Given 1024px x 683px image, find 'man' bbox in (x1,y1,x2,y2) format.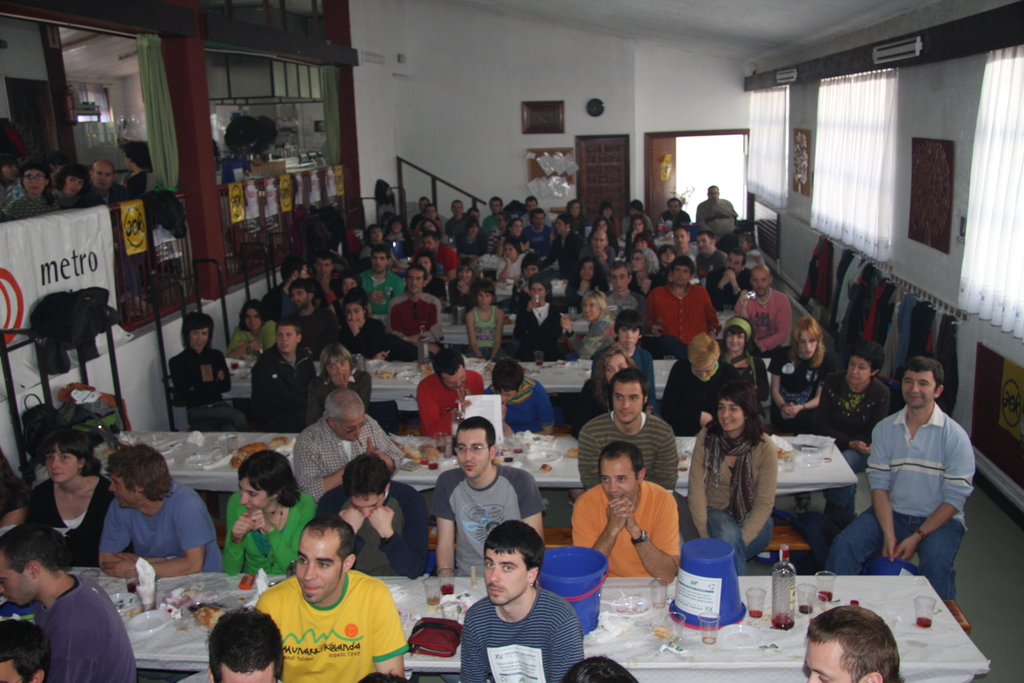
(88,158,126,202).
